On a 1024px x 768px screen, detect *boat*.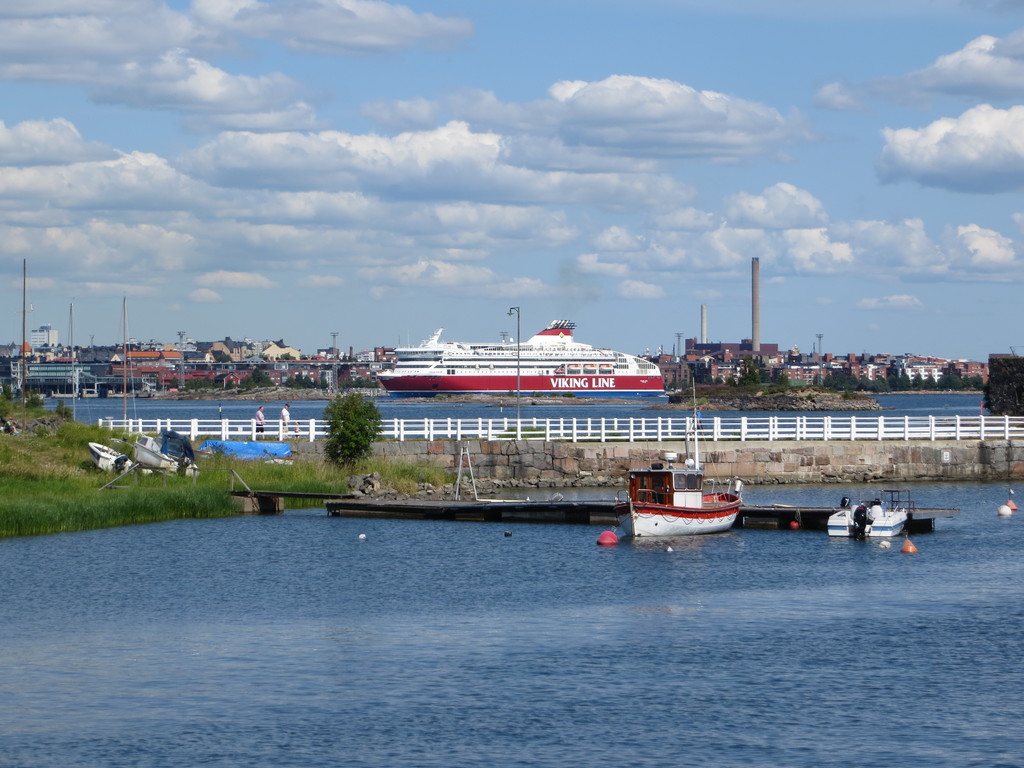
{"x1": 634, "y1": 462, "x2": 741, "y2": 532}.
